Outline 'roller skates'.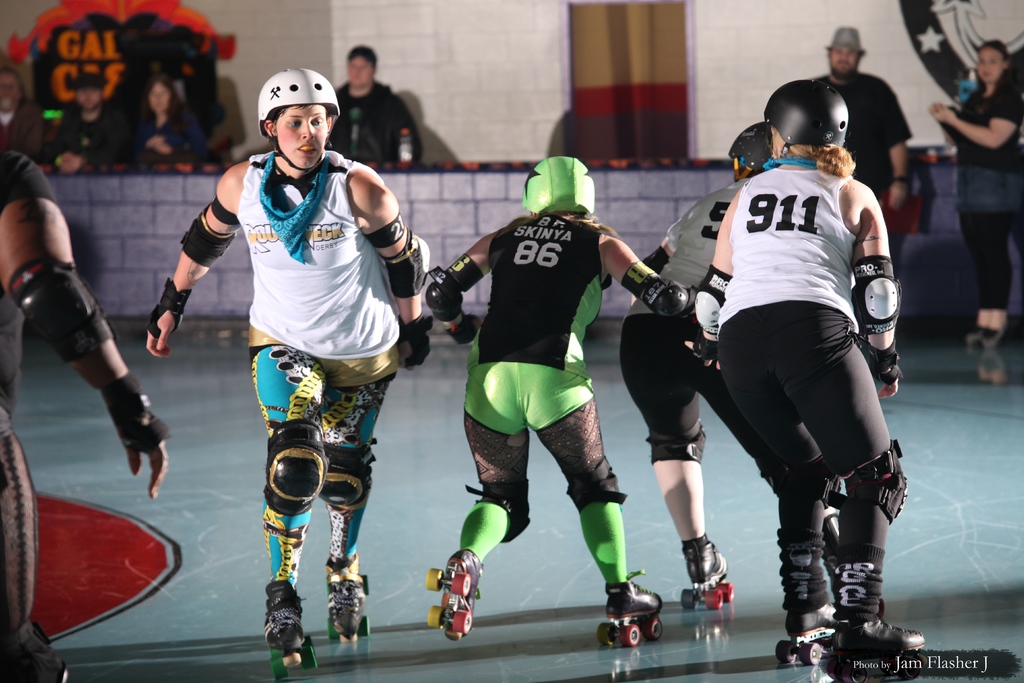
Outline: left=261, top=579, right=319, bottom=682.
